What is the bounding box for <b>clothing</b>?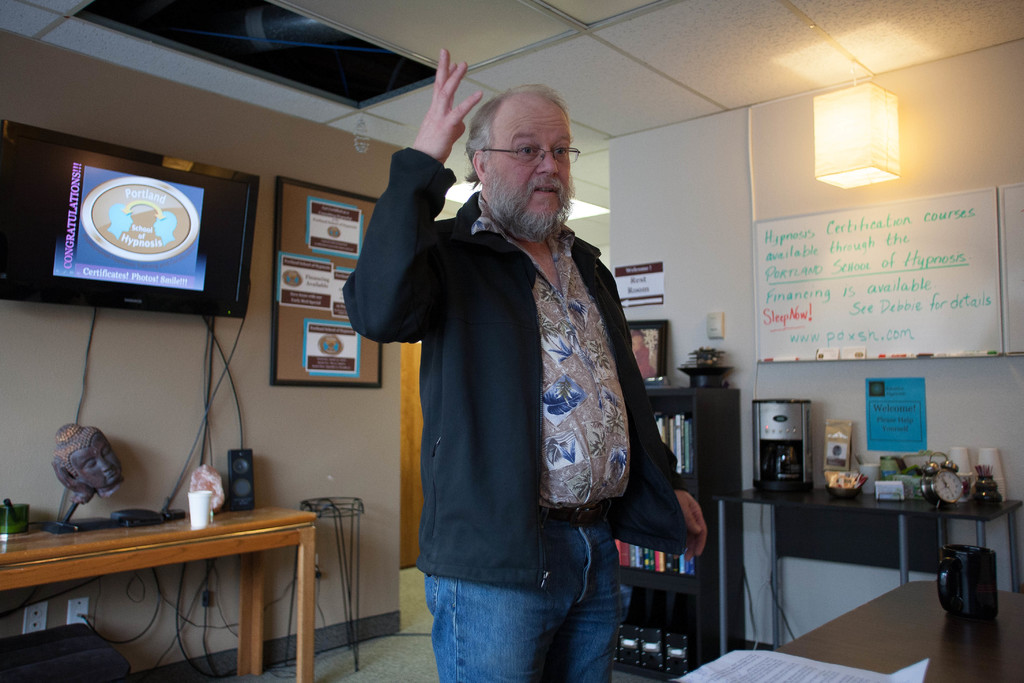
locate(425, 520, 627, 682).
